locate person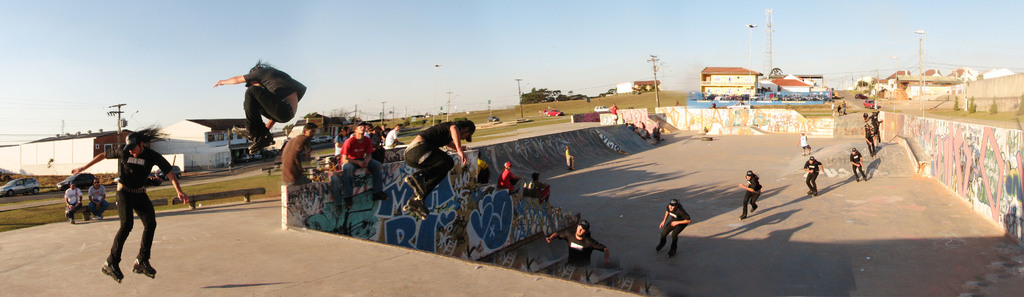
<bbox>275, 118, 317, 184</bbox>
